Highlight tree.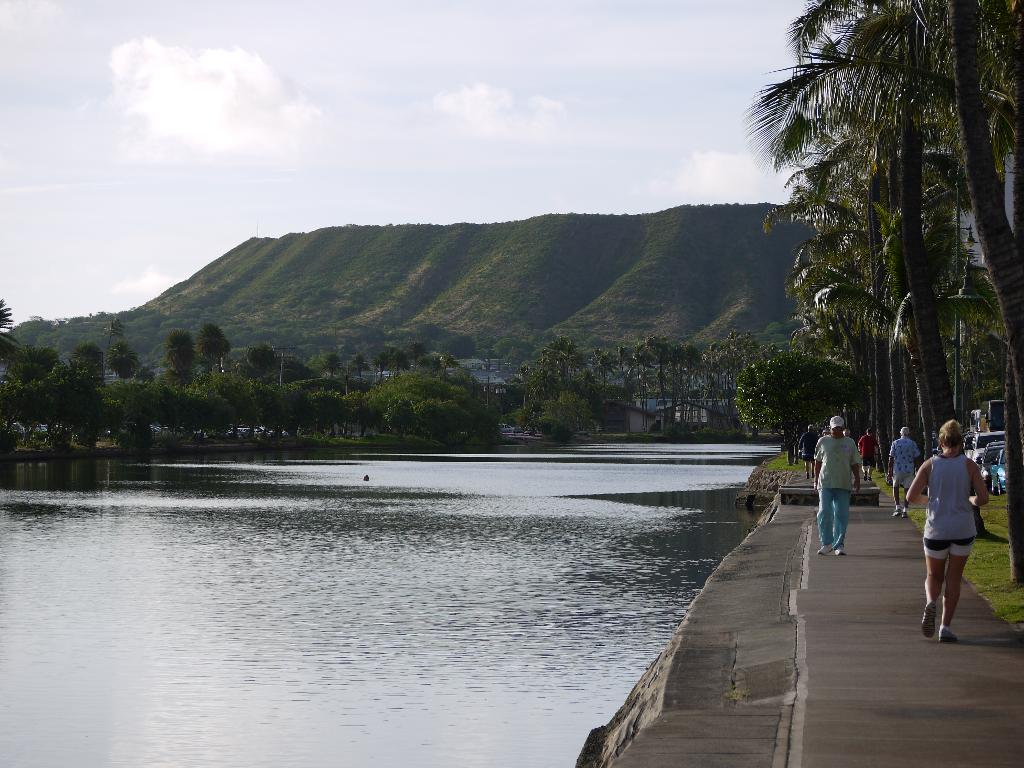
Highlighted region: select_region(404, 341, 424, 374).
